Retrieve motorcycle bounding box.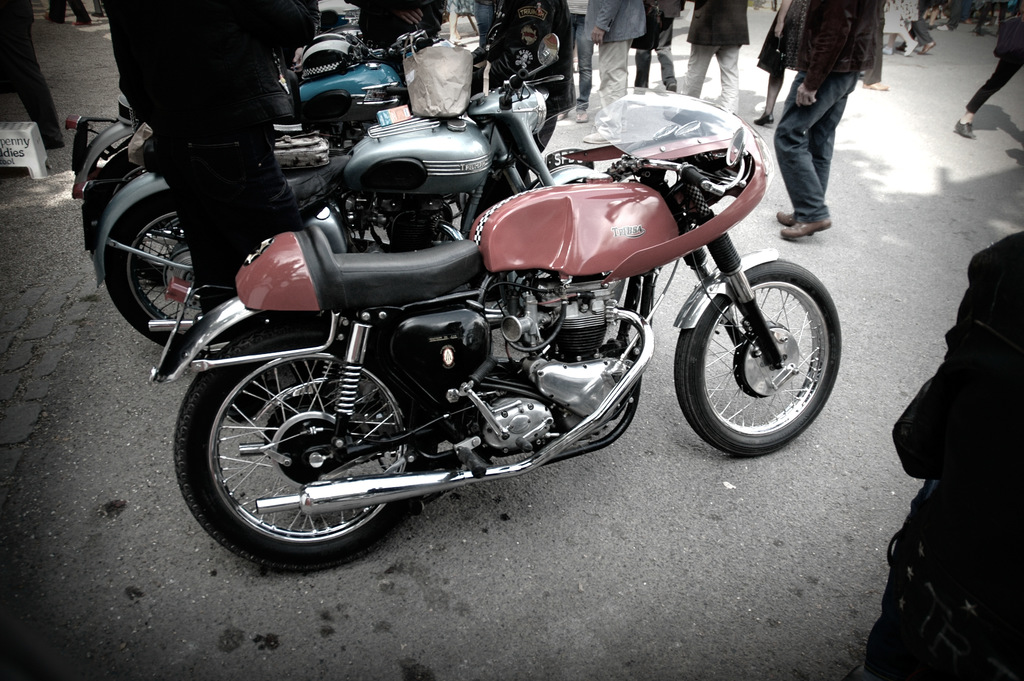
Bounding box: [67,36,566,357].
